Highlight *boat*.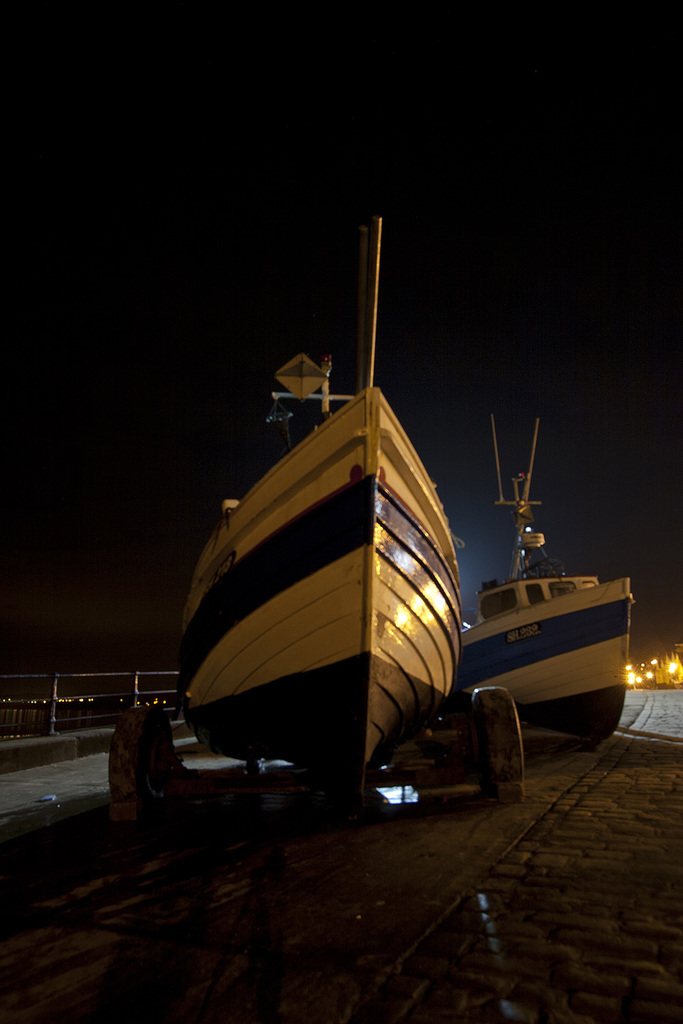
Highlighted region: bbox=[163, 206, 470, 811].
